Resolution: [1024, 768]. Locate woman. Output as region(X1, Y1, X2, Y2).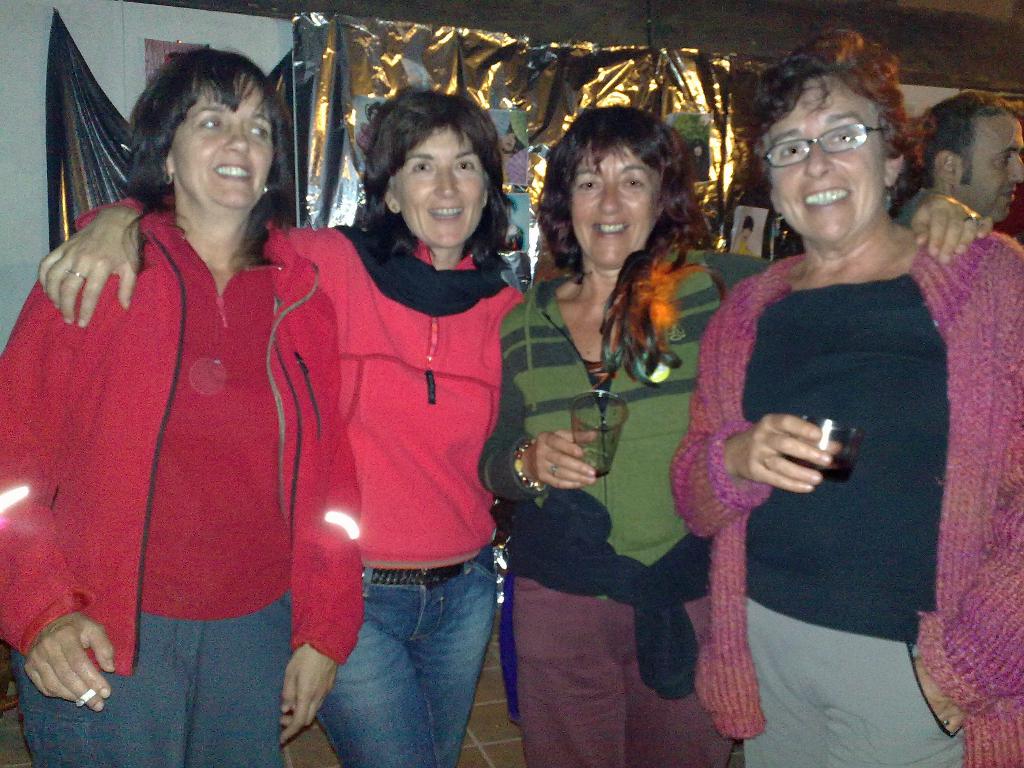
region(477, 106, 994, 767).
